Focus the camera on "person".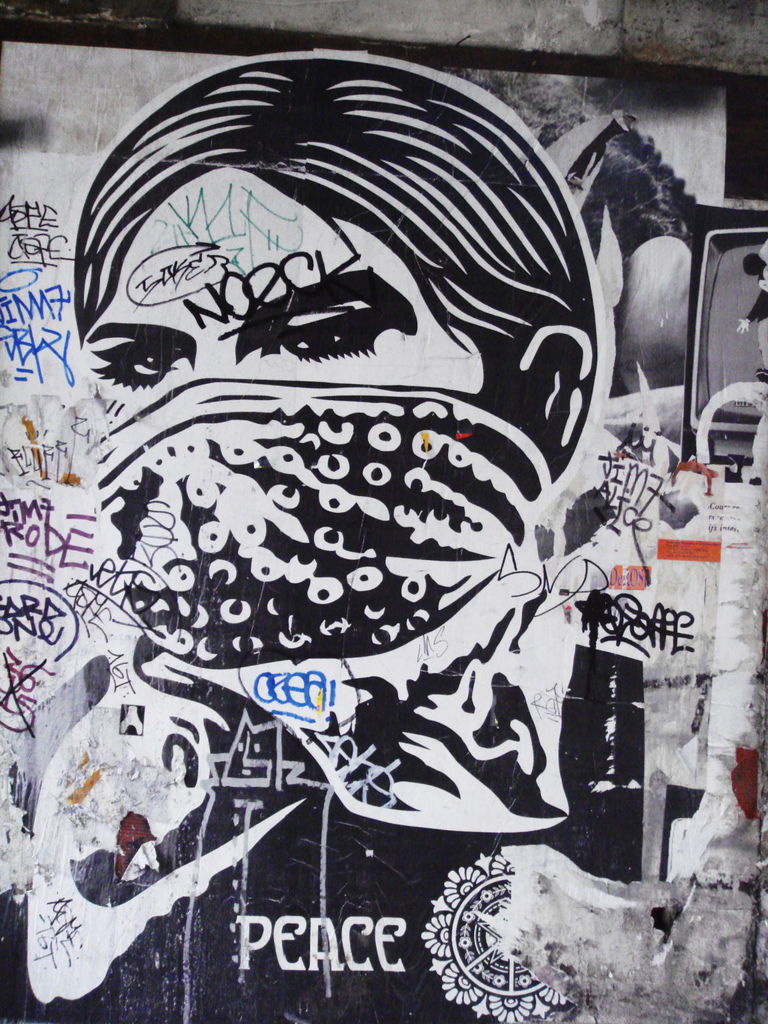
Focus region: detection(0, 52, 646, 1023).
